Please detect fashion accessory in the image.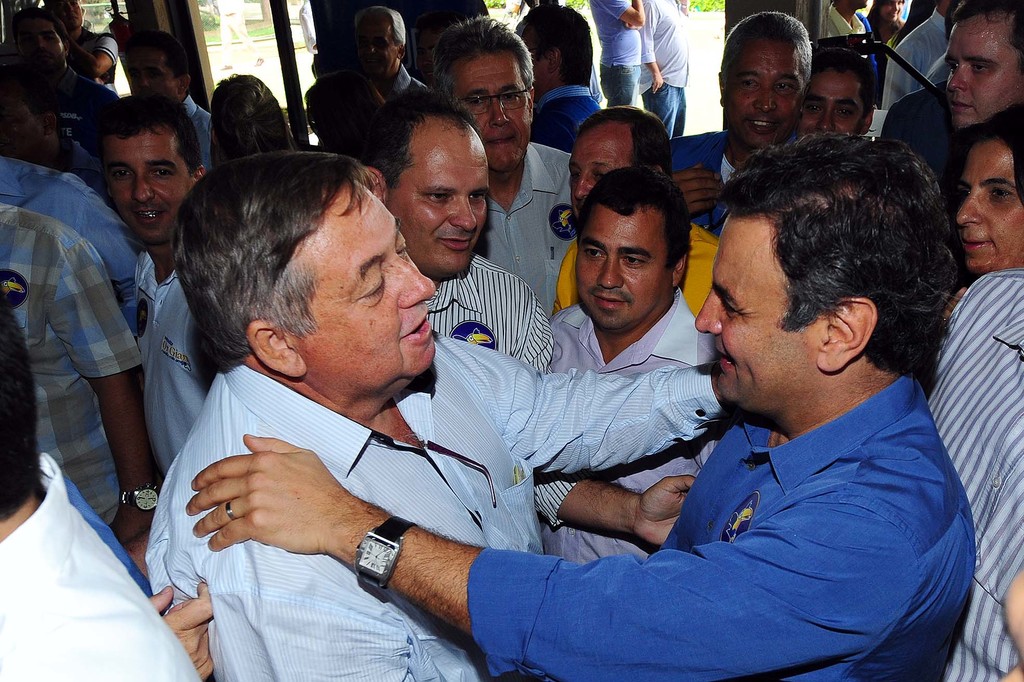
left=120, top=483, right=161, bottom=512.
